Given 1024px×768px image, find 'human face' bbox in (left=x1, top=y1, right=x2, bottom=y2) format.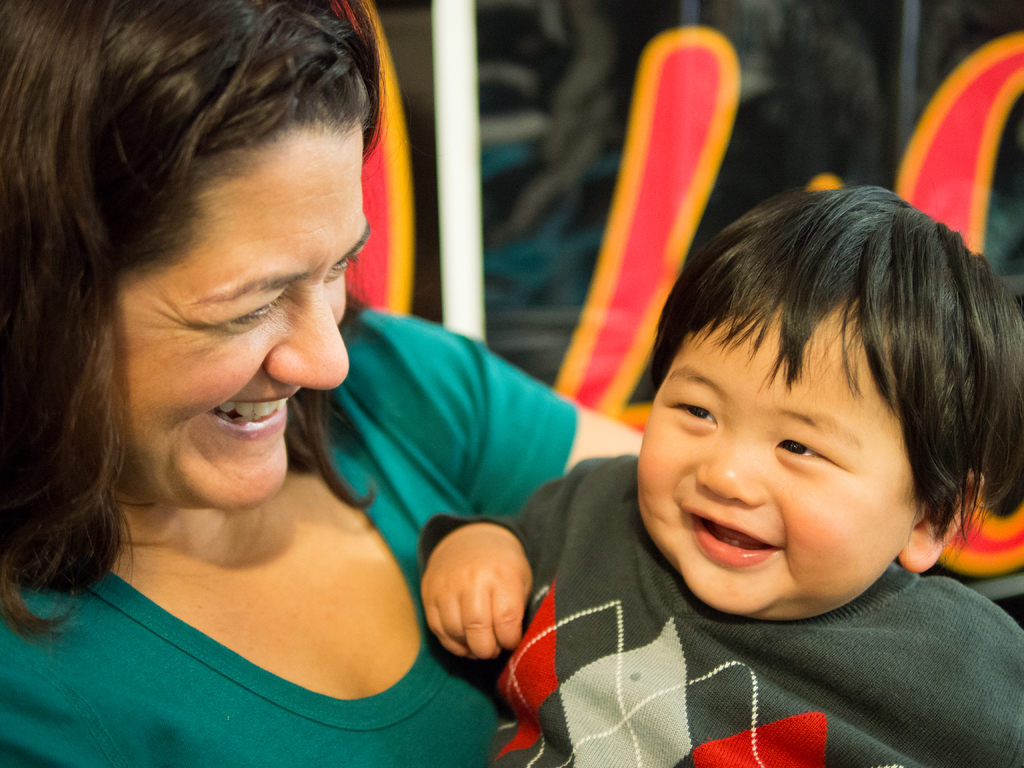
(left=631, top=296, right=927, bottom=623).
